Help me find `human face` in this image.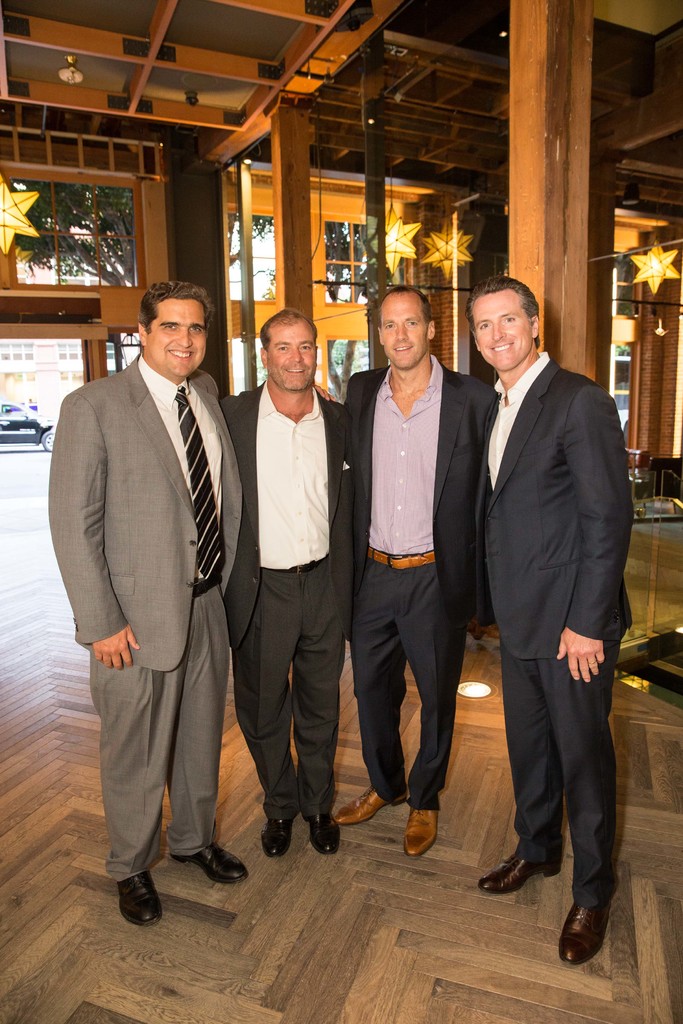
Found it: (left=270, top=319, right=318, bottom=395).
